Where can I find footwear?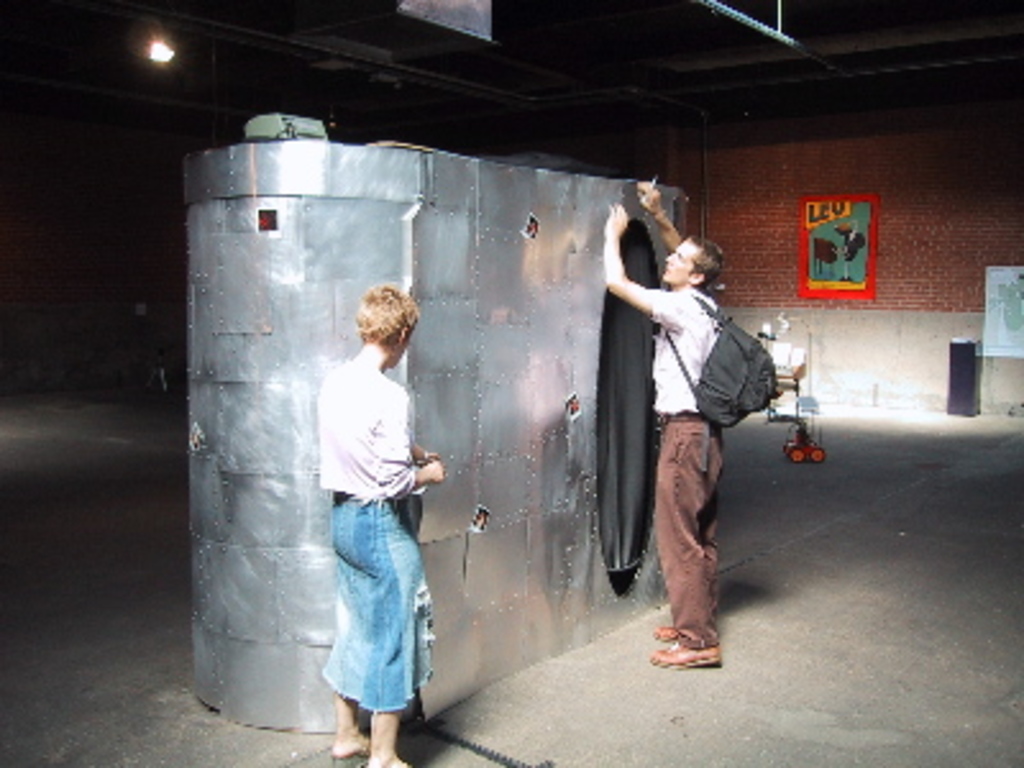
You can find it at 648,612,730,676.
